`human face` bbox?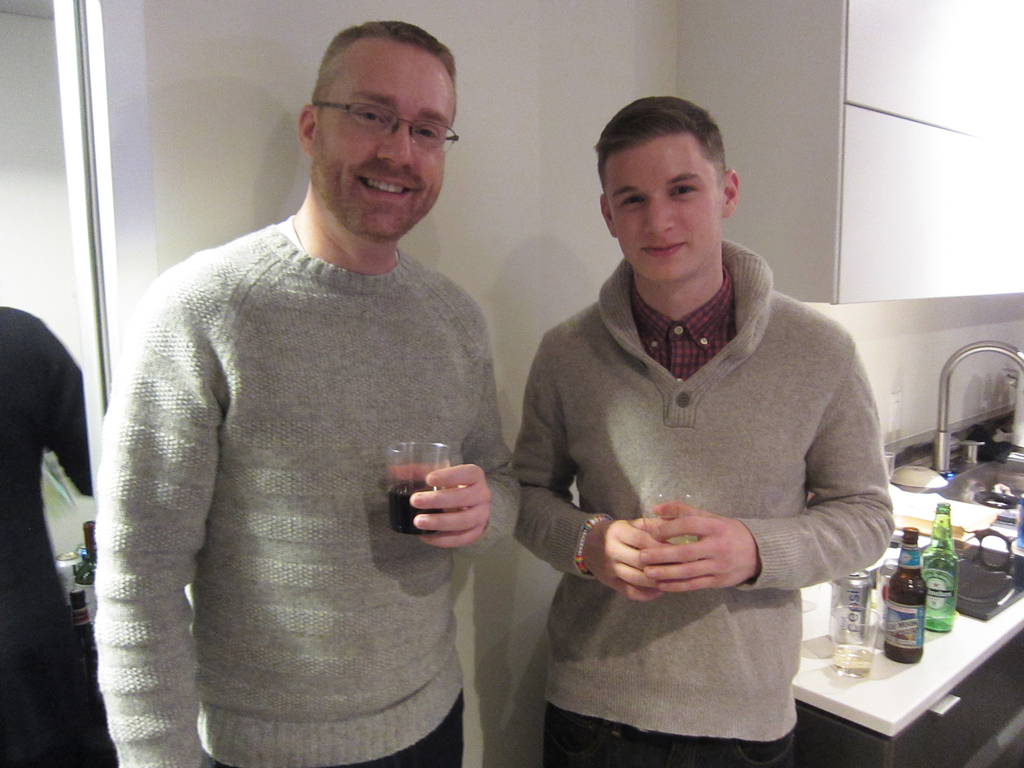
[x1=314, y1=41, x2=457, y2=237]
